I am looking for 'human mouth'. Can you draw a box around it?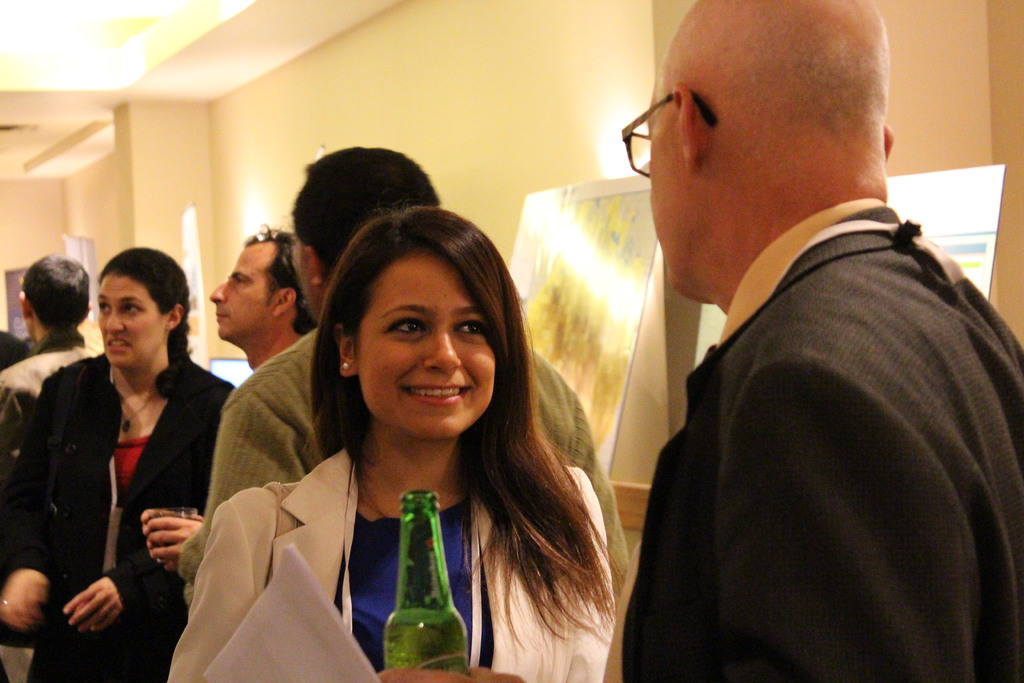
Sure, the bounding box is bbox=[104, 333, 132, 357].
